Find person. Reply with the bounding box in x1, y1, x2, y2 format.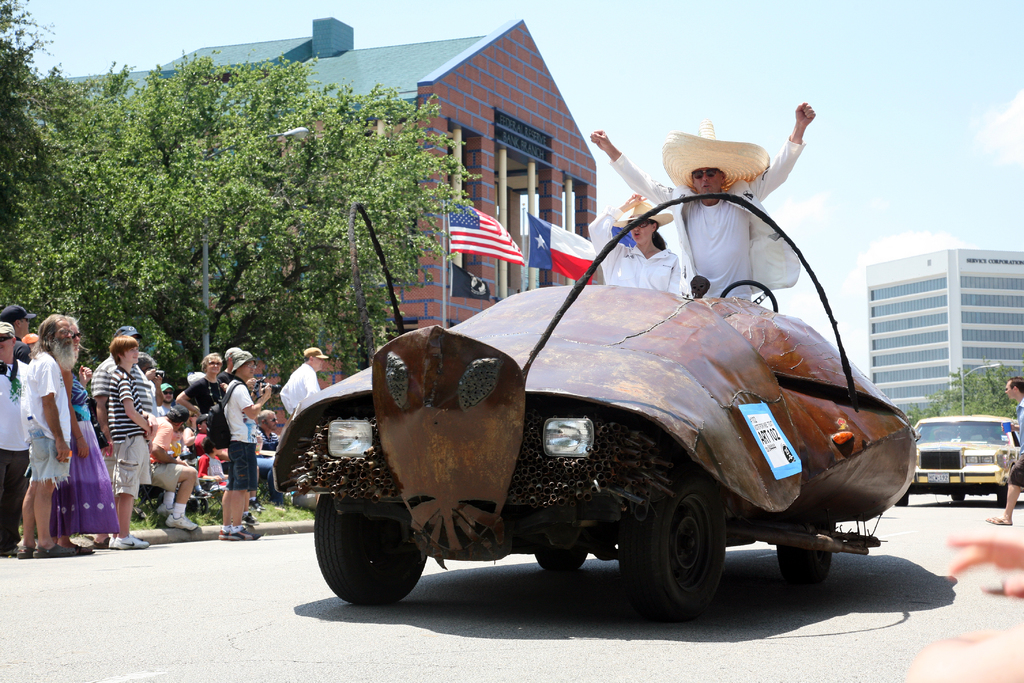
188, 333, 257, 542.
